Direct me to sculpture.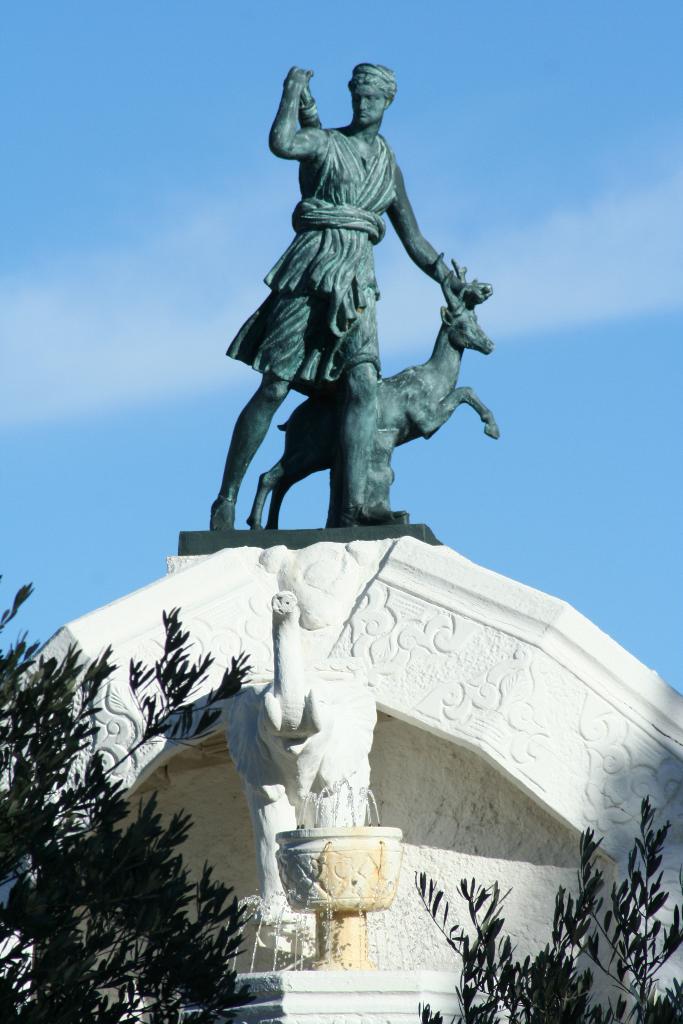
Direction: [x1=213, y1=589, x2=380, y2=927].
